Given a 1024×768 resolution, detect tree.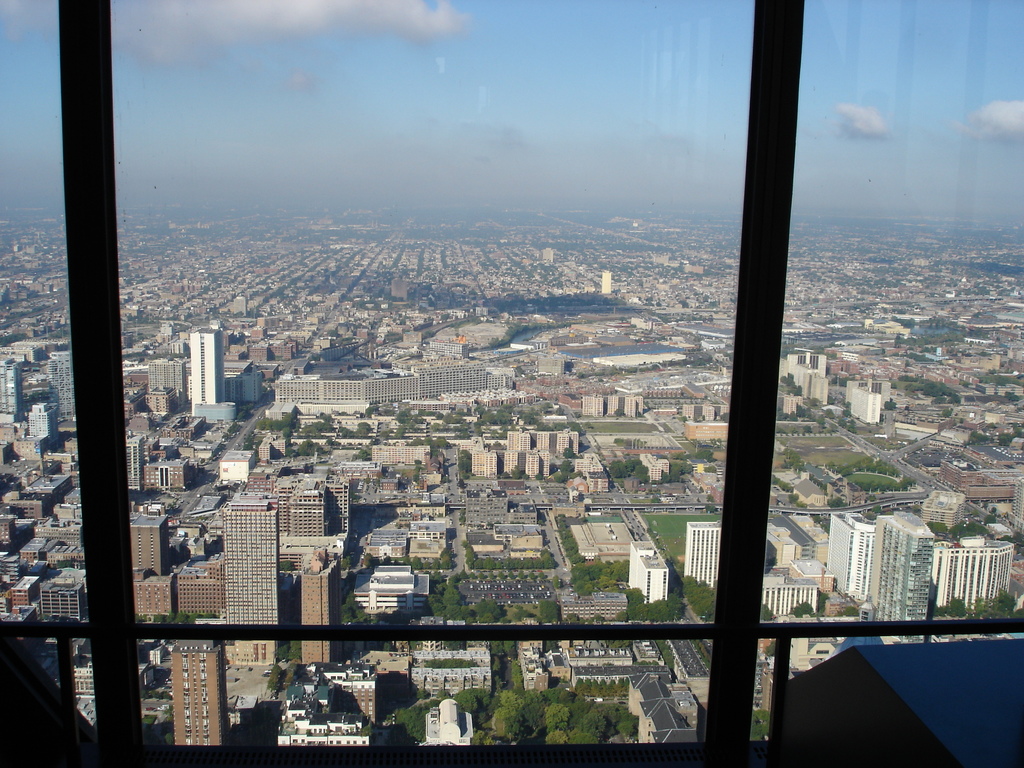
x1=564, y1=450, x2=574, y2=458.
